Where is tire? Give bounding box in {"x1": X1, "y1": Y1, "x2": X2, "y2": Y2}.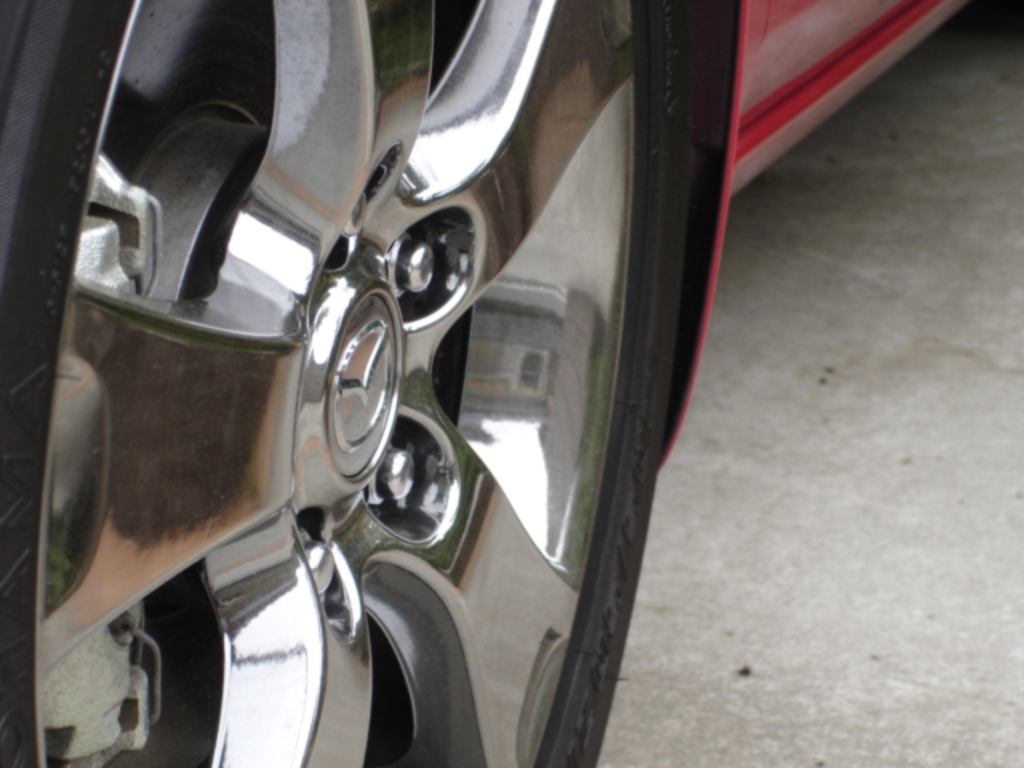
{"x1": 85, "y1": 0, "x2": 664, "y2": 744}.
